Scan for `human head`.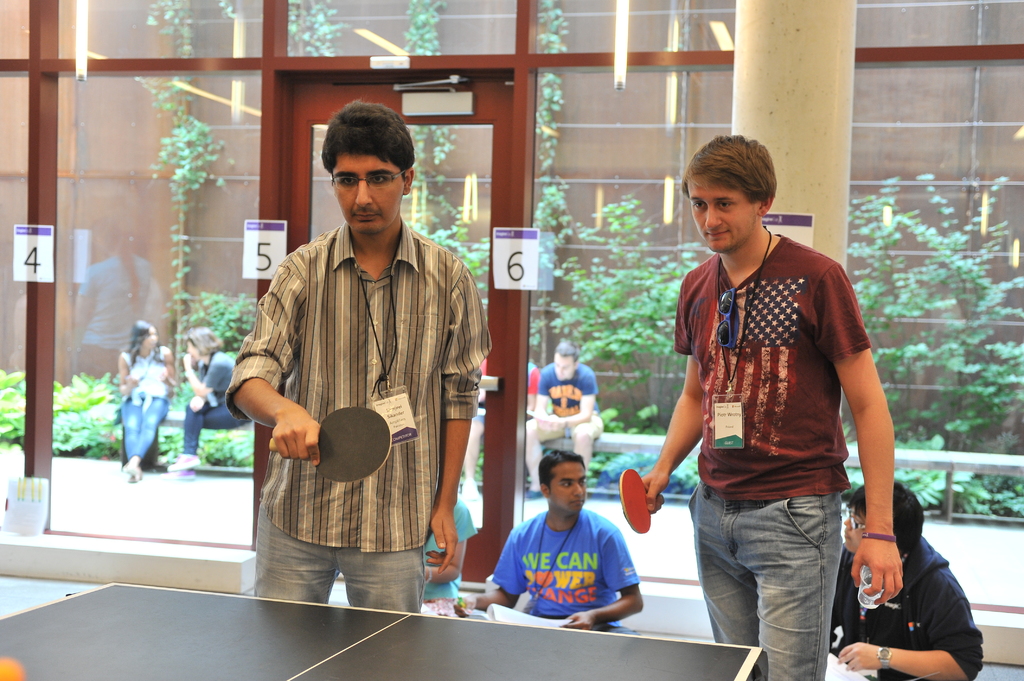
Scan result: 187/326/226/360.
